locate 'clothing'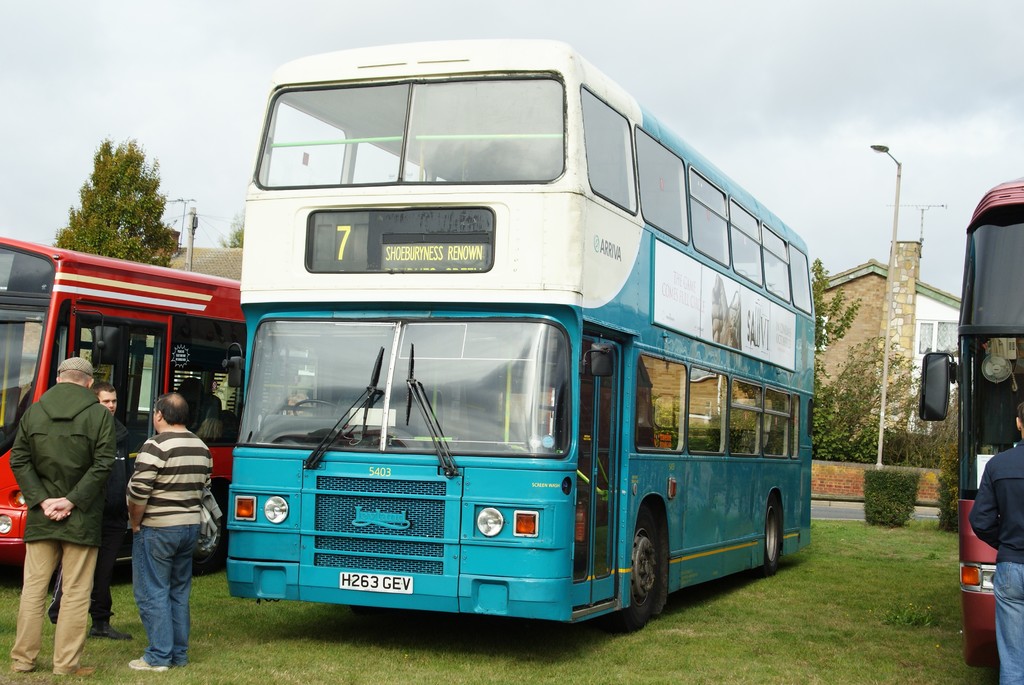
x1=51 y1=416 x2=116 y2=615
